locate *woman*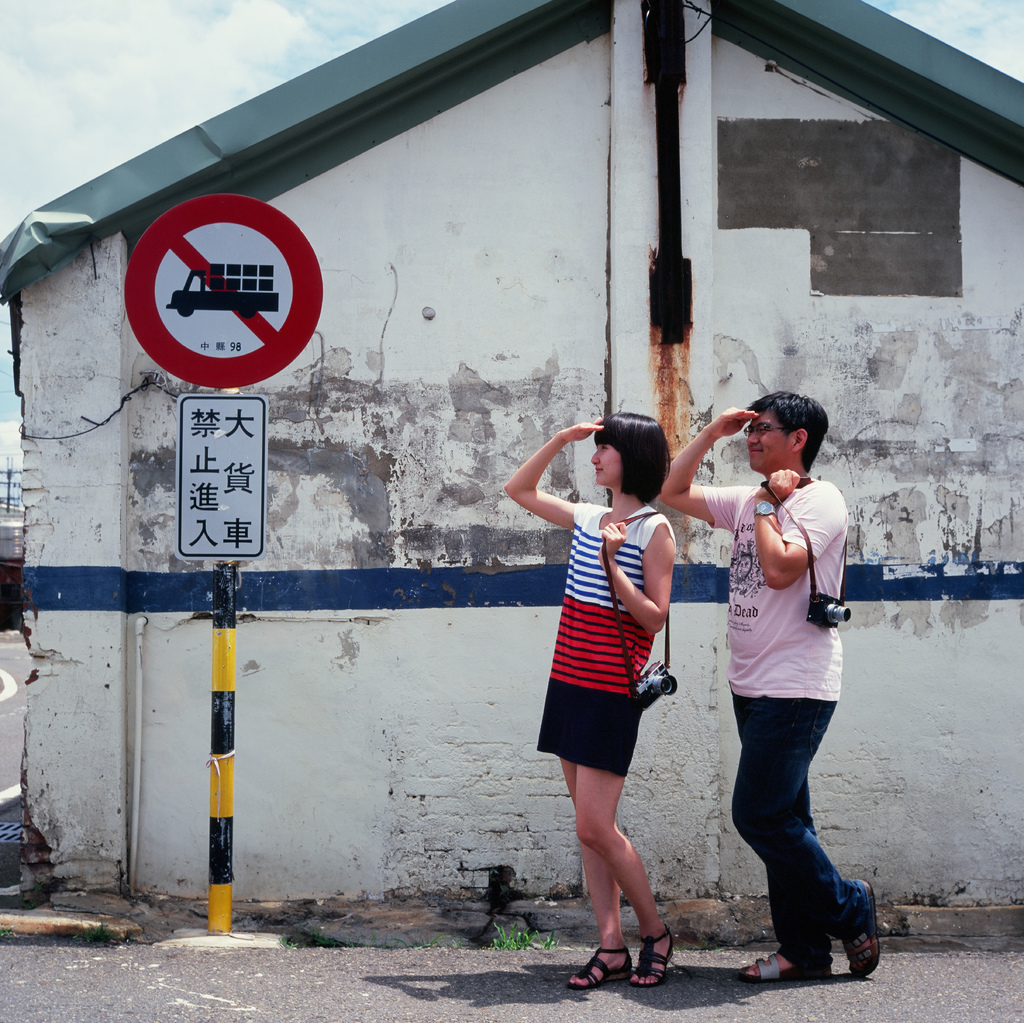
516:406:715:940
